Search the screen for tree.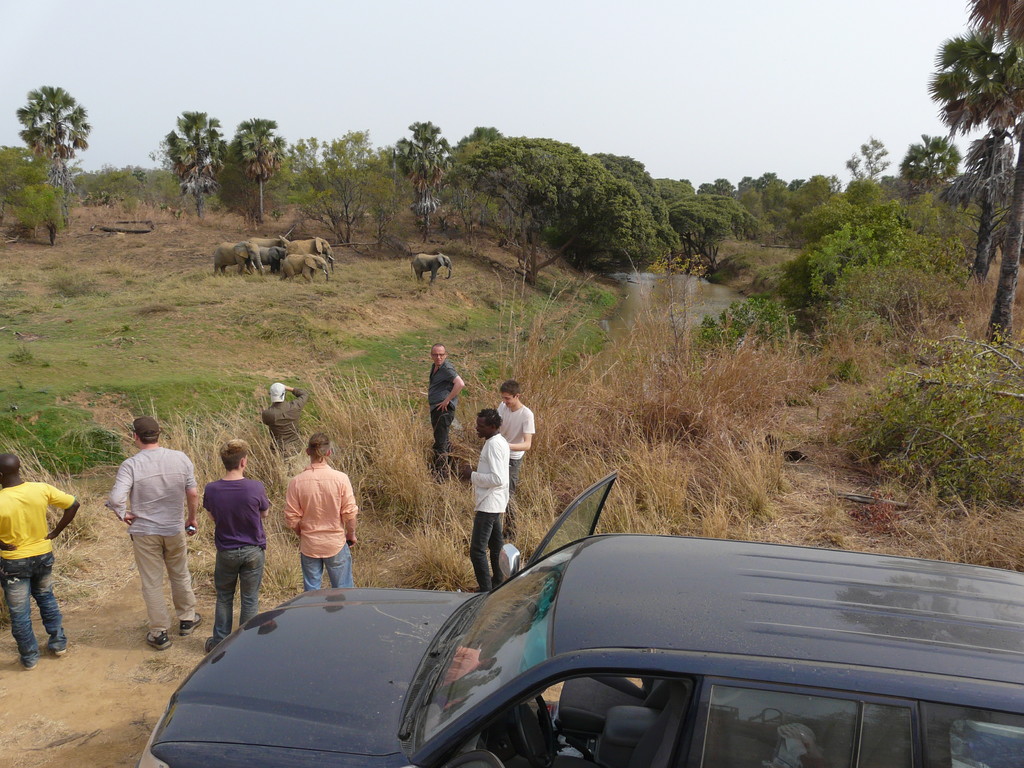
Found at rect(838, 135, 897, 185).
